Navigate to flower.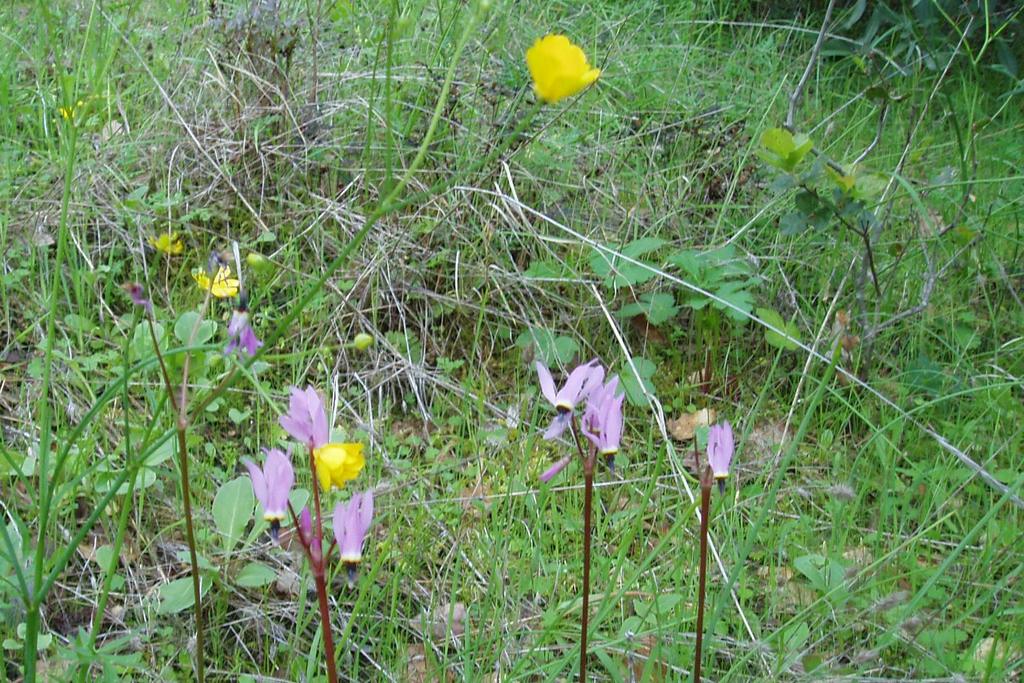
Navigation target: region(536, 361, 584, 440).
